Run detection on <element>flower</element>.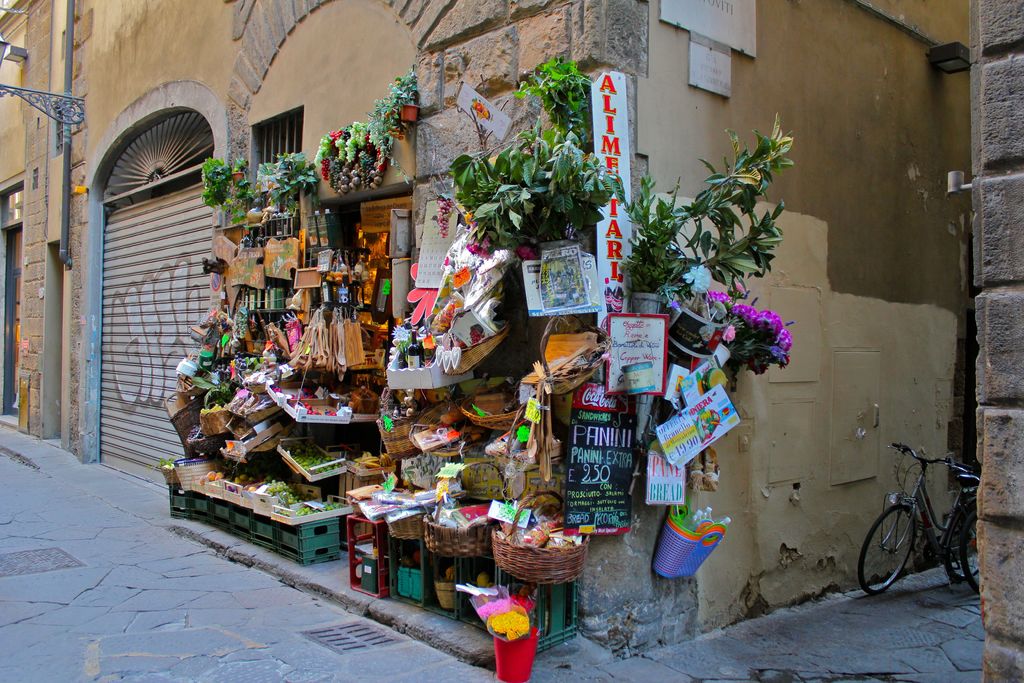
Result: x1=680 y1=261 x2=716 y2=300.
